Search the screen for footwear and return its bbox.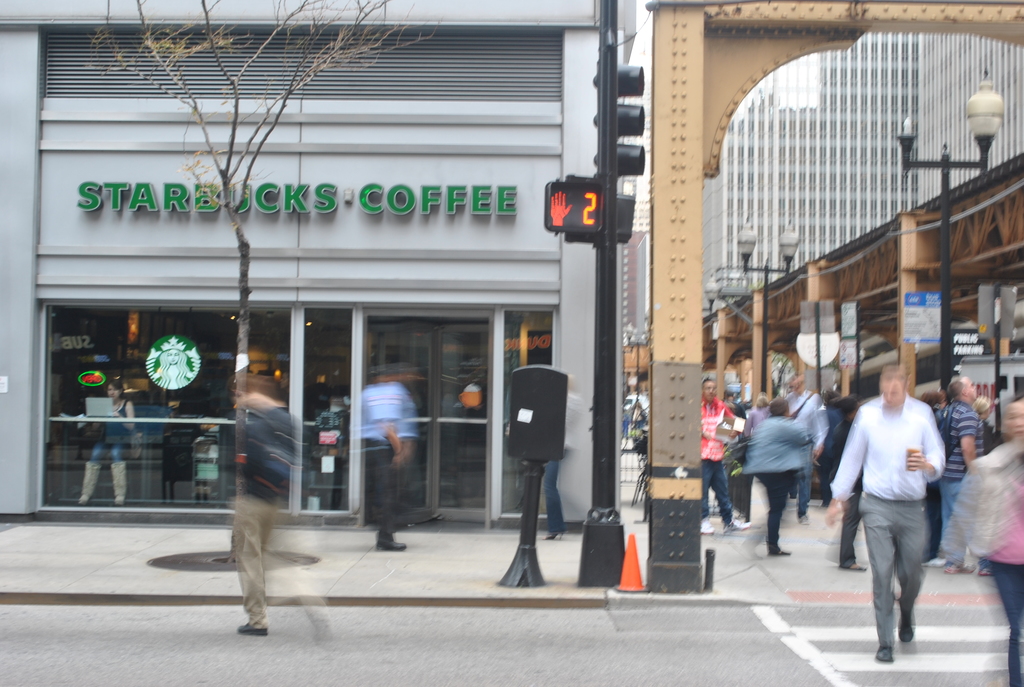
Found: l=876, t=644, r=891, b=663.
